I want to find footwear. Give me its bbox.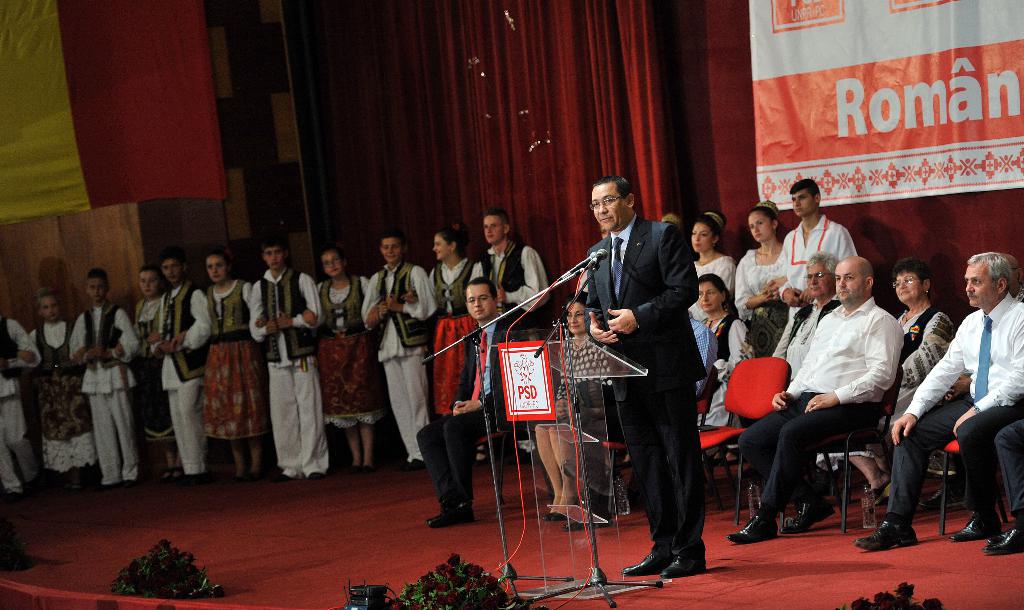
[x1=788, y1=497, x2=841, y2=539].
